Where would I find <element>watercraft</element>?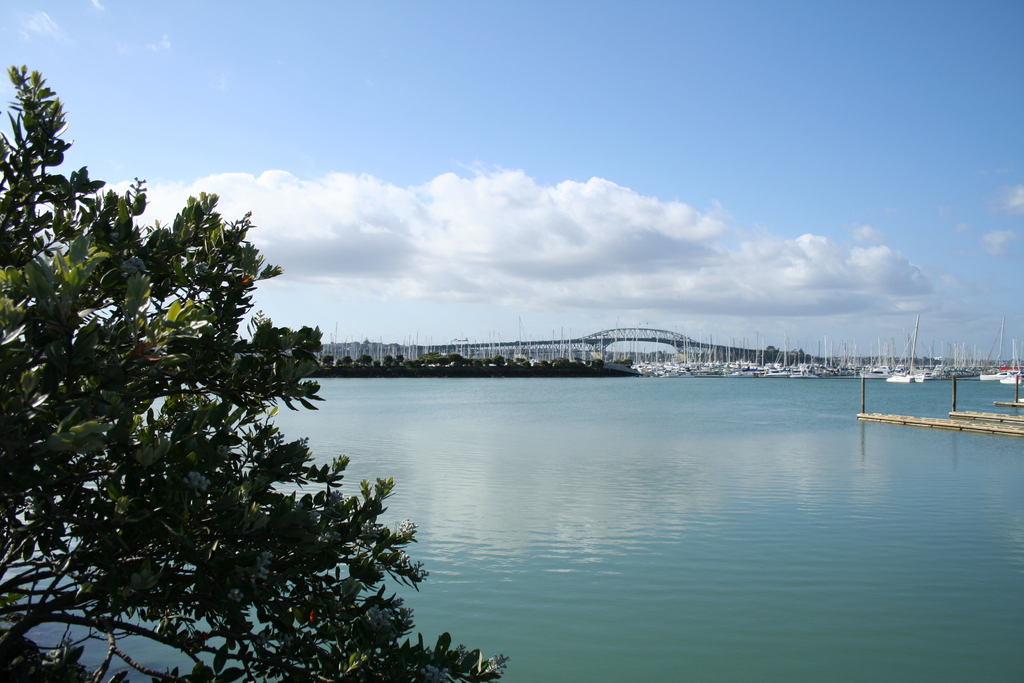
At crop(1003, 342, 1023, 388).
